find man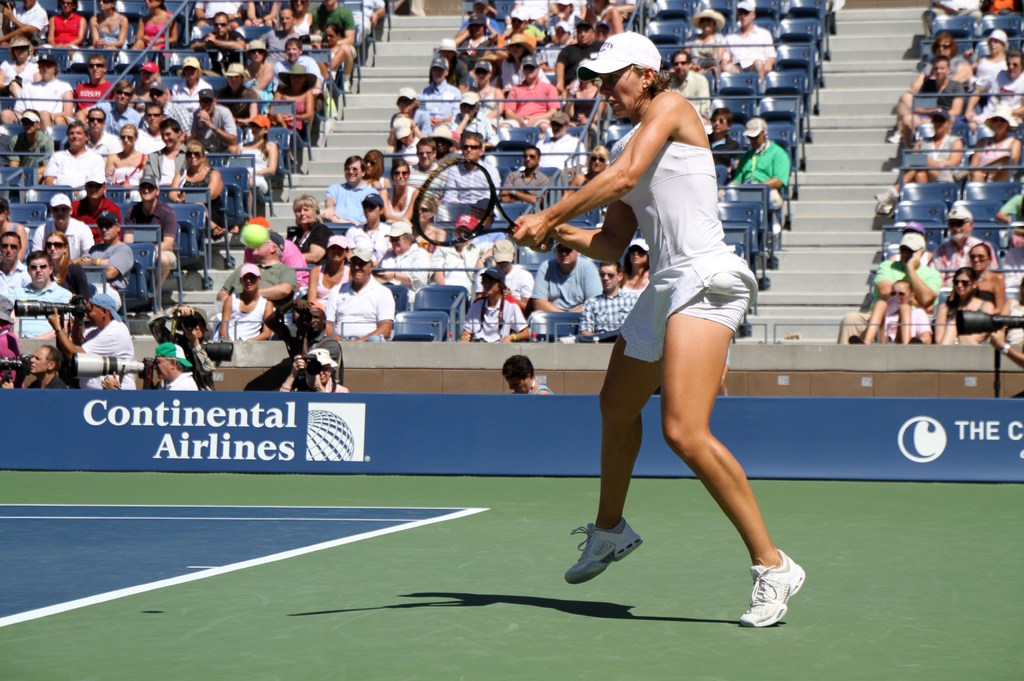
717/0/778/83
